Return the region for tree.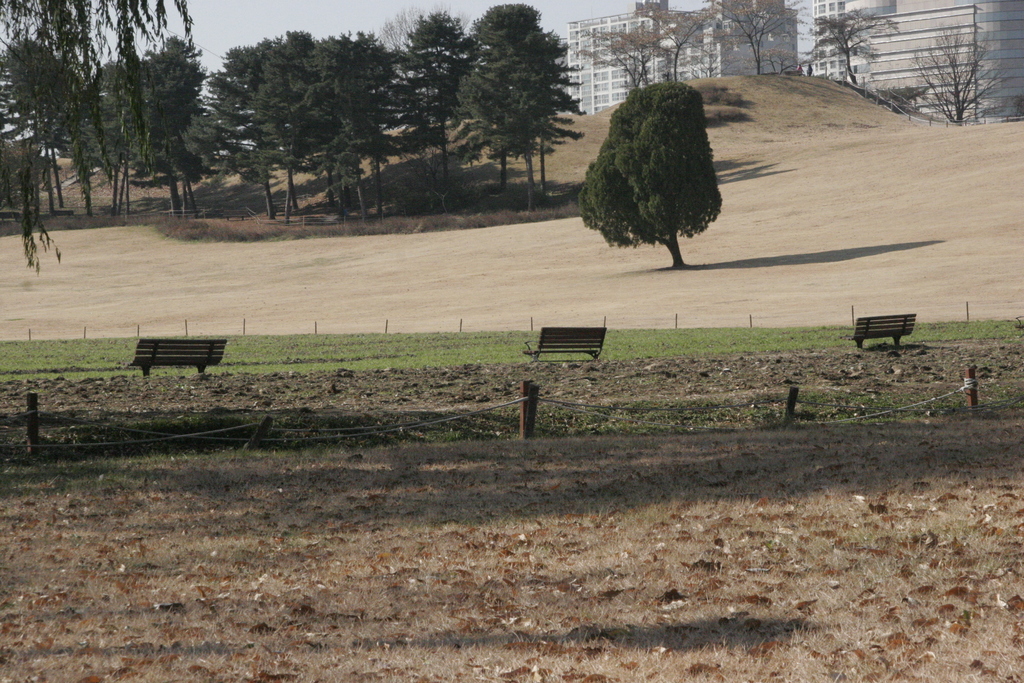
<bbox>899, 22, 1011, 122</bbox>.
